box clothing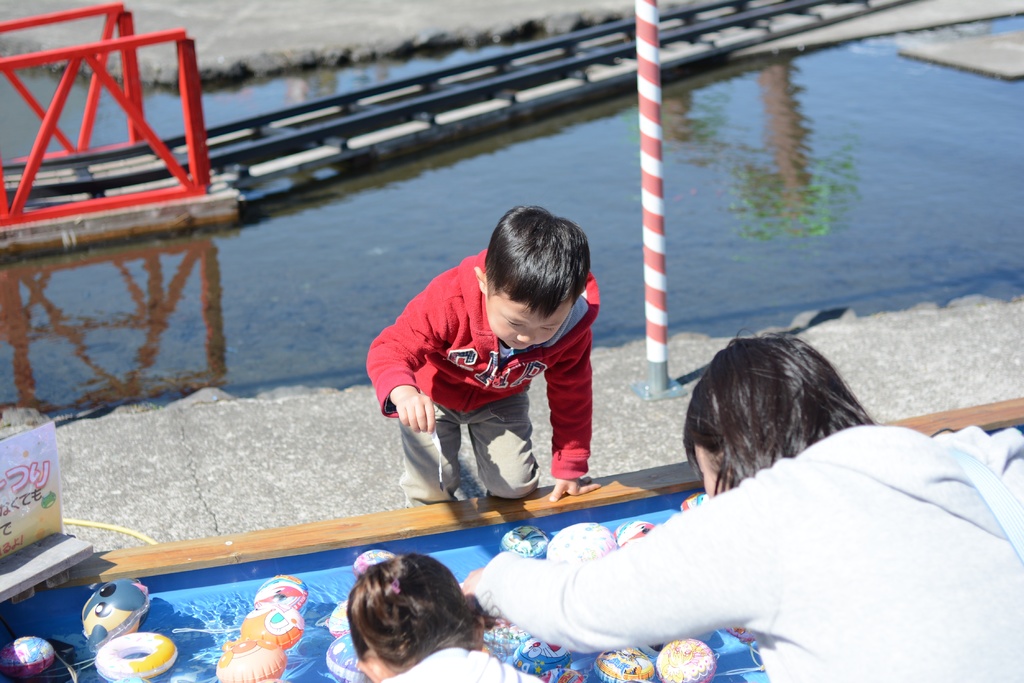
[476, 422, 1023, 682]
